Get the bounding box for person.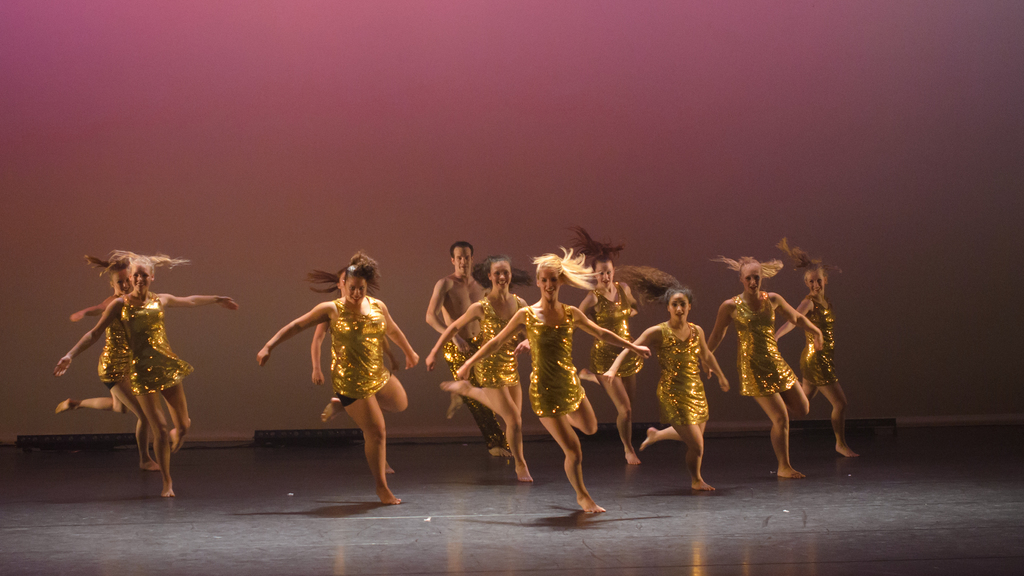
<region>304, 271, 399, 472</region>.
